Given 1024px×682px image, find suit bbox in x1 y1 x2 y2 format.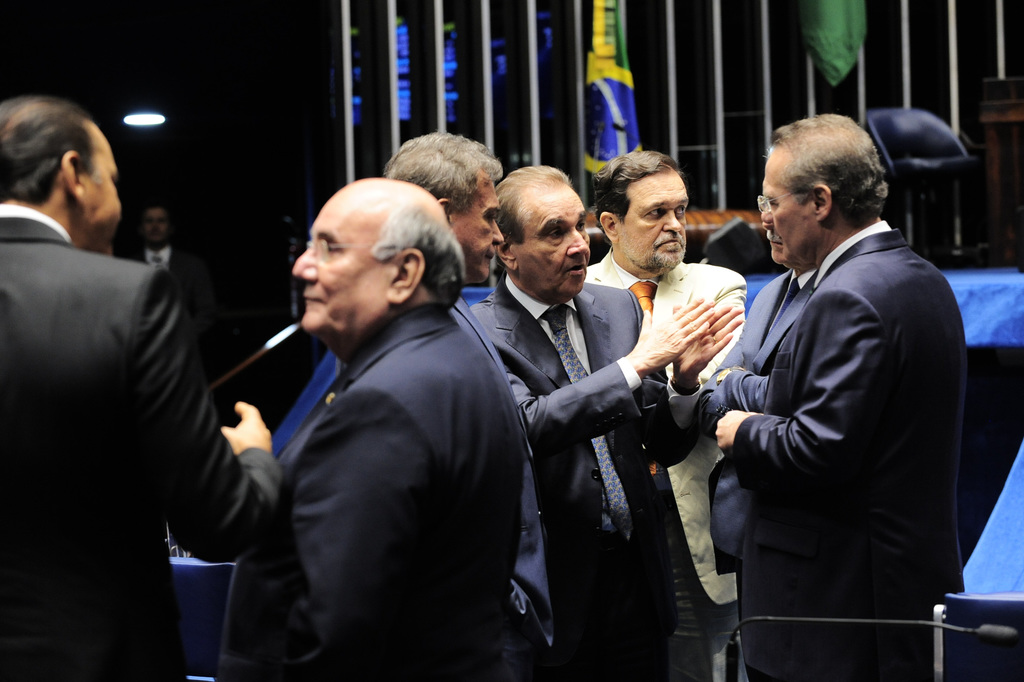
690 270 821 615.
